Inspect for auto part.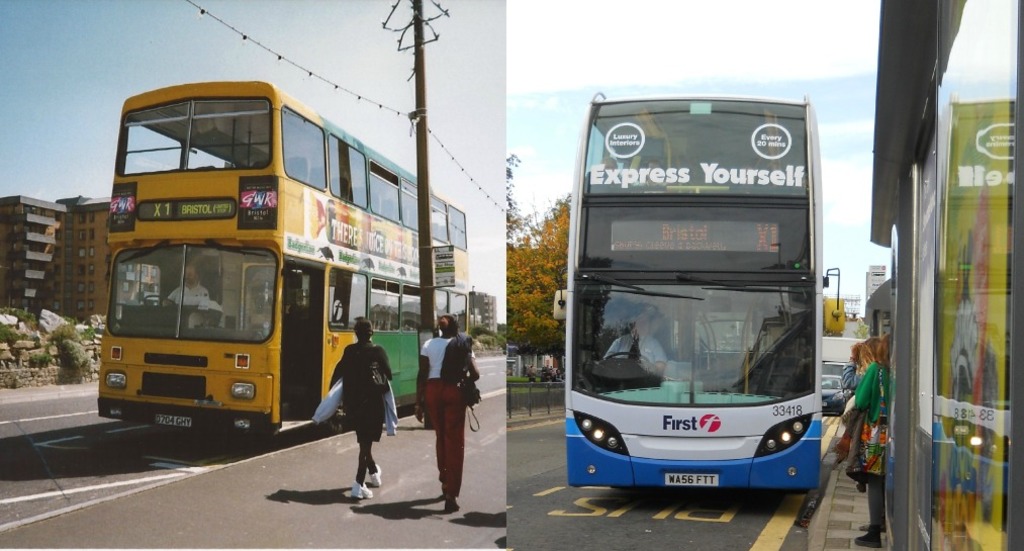
Inspection: box=[339, 268, 465, 337].
